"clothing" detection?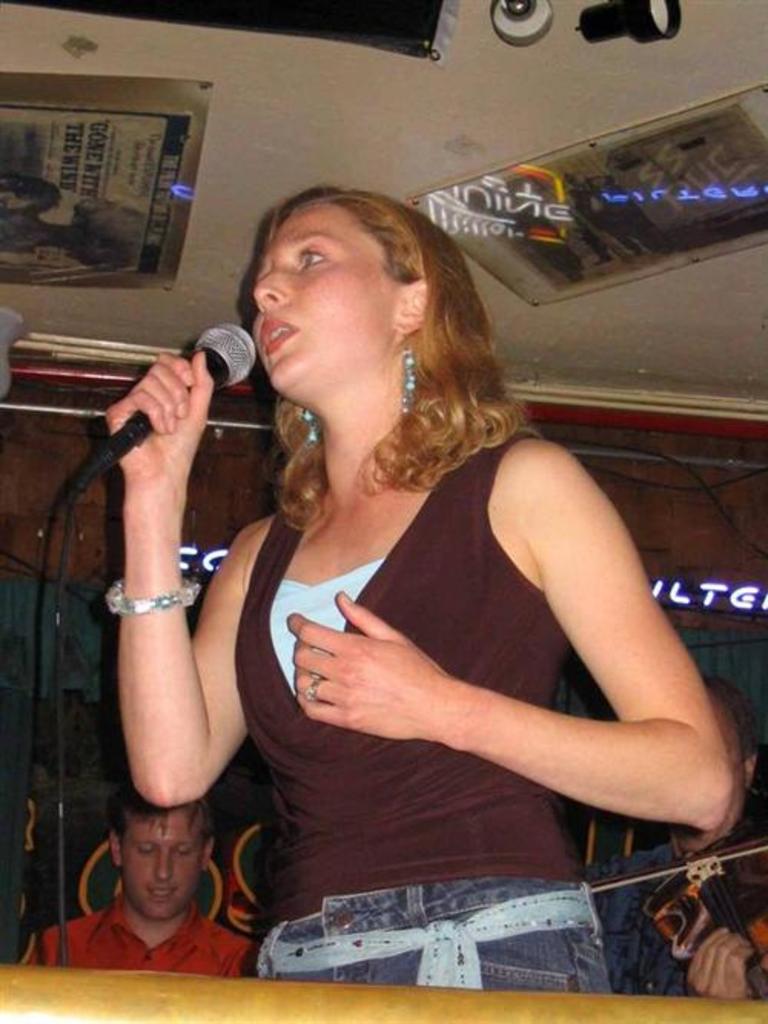
[574,840,766,1003]
